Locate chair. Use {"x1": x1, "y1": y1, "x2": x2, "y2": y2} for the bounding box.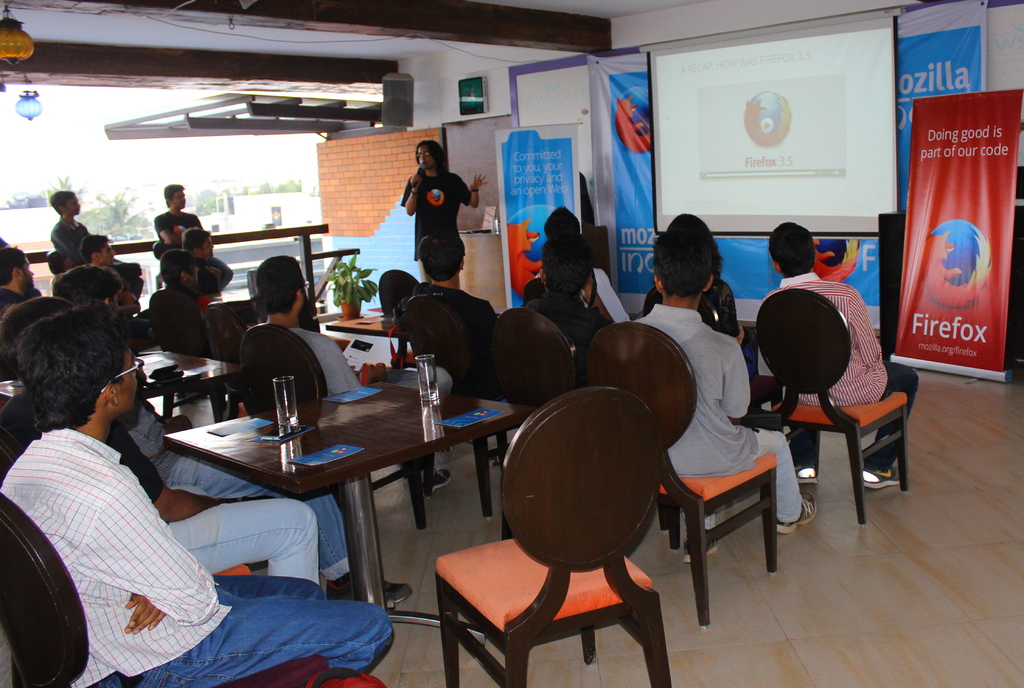
{"x1": 0, "y1": 491, "x2": 325, "y2": 687}.
